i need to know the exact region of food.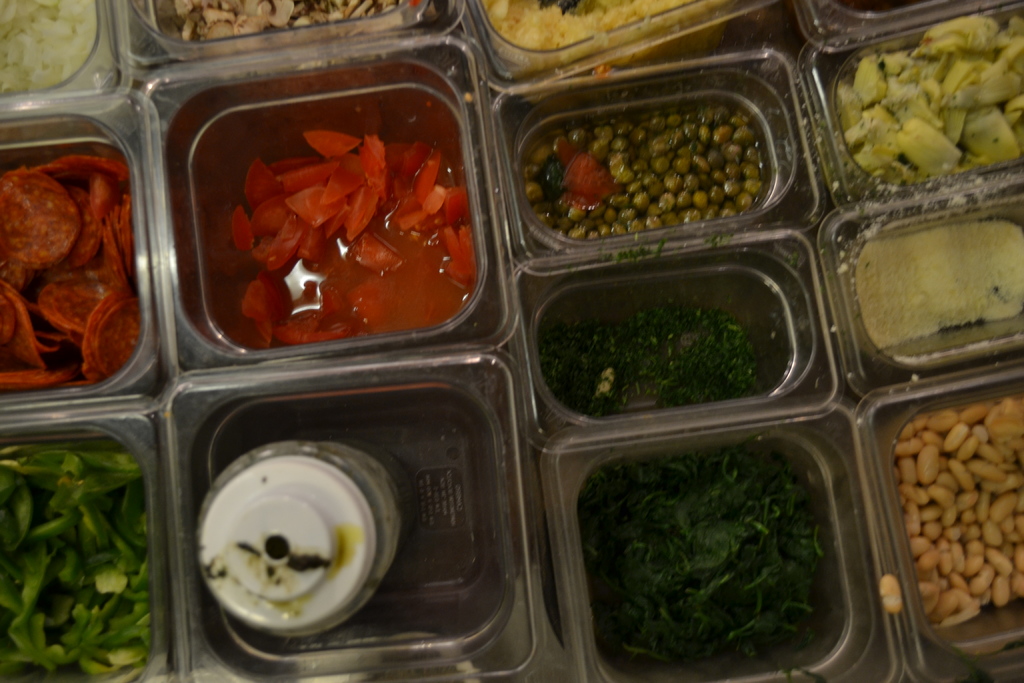
Region: 895 399 1023 628.
